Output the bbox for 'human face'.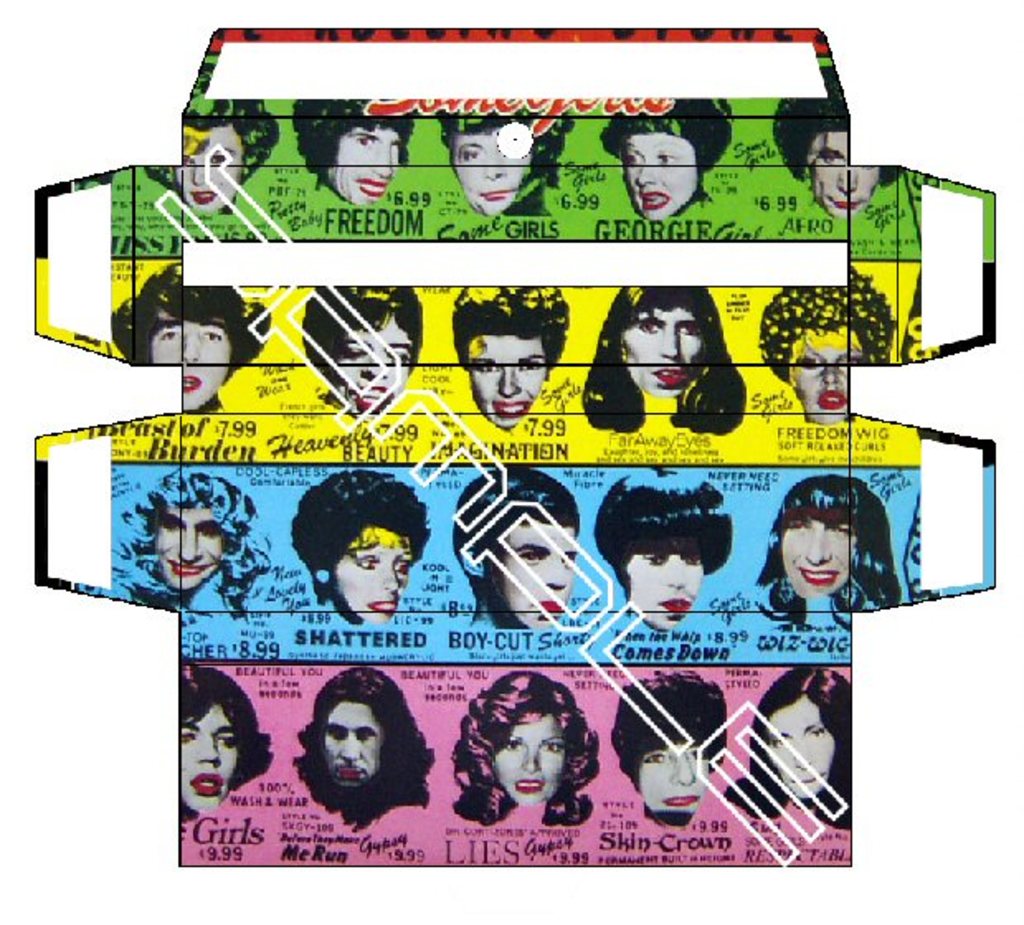
bbox(623, 535, 702, 636).
